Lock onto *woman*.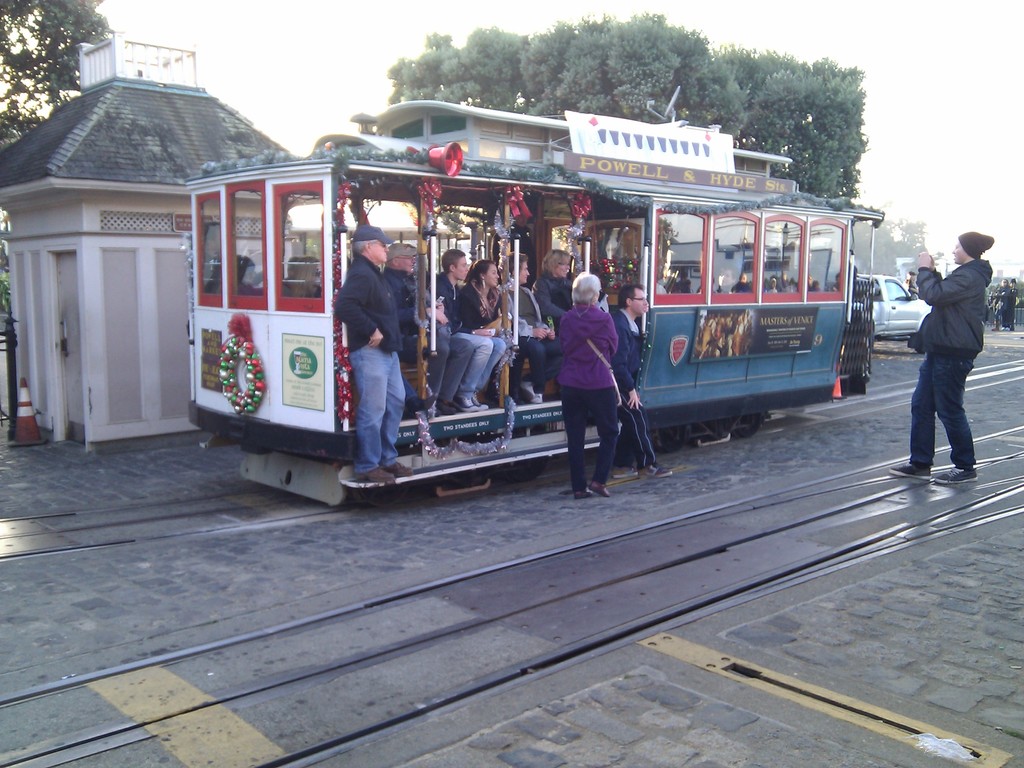
Locked: 508, 252, 562, 401.
